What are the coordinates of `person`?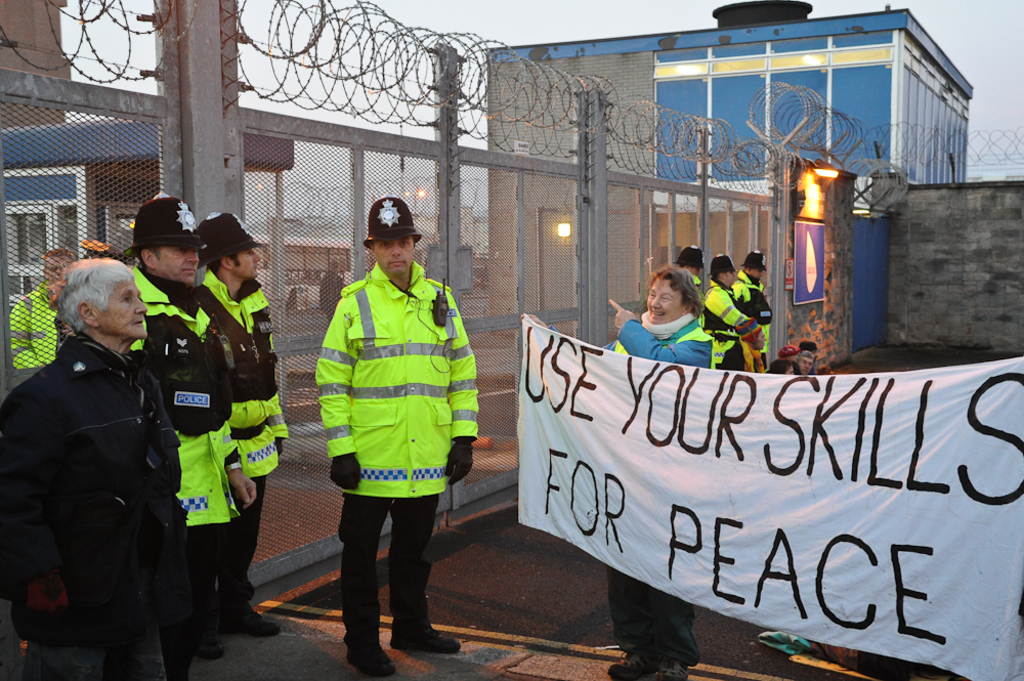
region(518, 264, 720, 680).
